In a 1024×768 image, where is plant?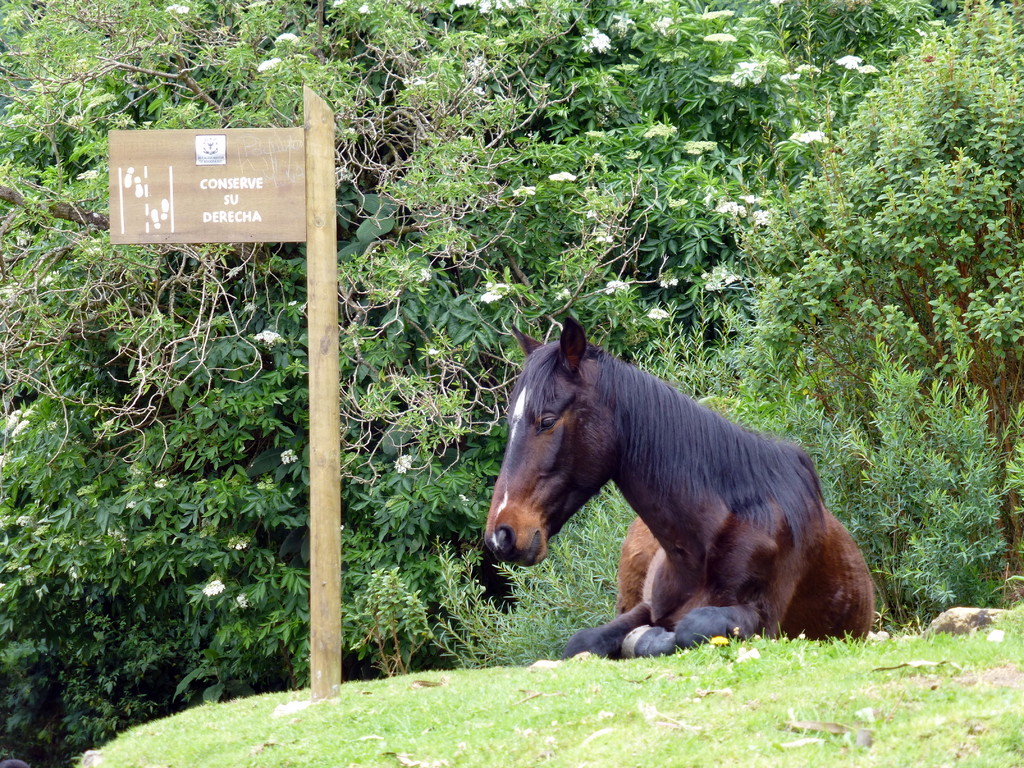
[left=627, top=0, right=1023, bottom=612].
